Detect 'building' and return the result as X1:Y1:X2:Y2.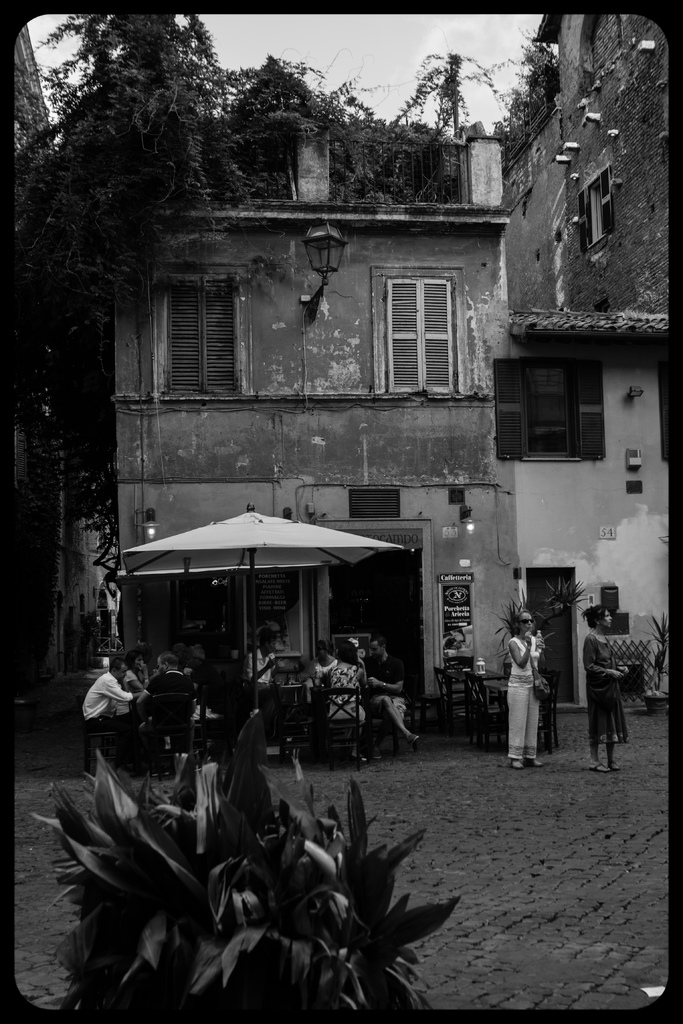
108:63:504:755.
